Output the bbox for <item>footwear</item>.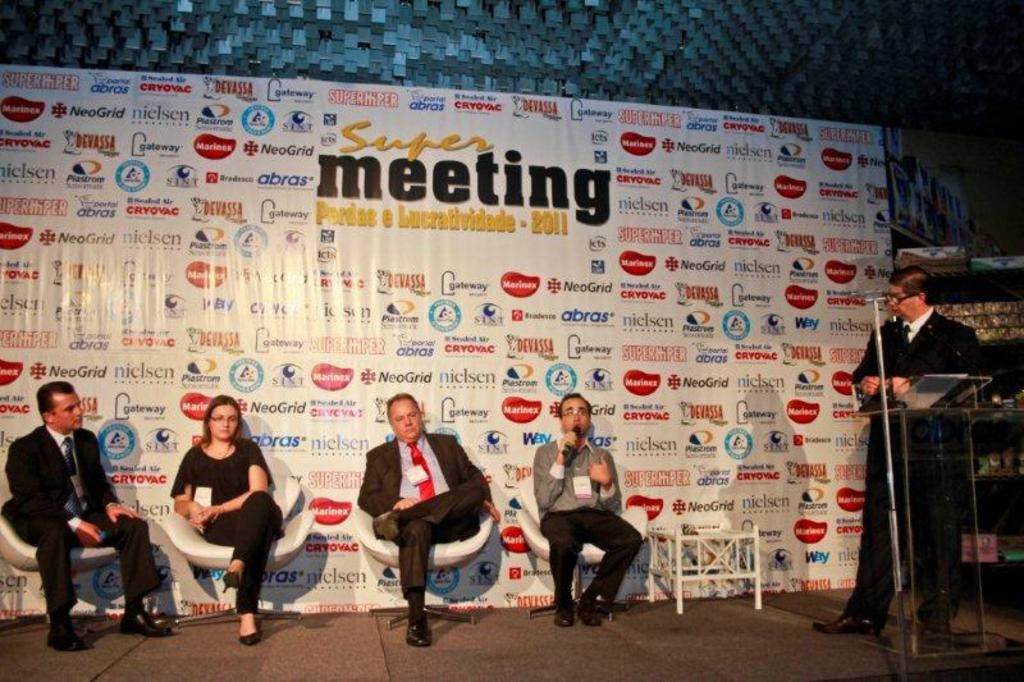
select_region(813, 605, 861, 631).
